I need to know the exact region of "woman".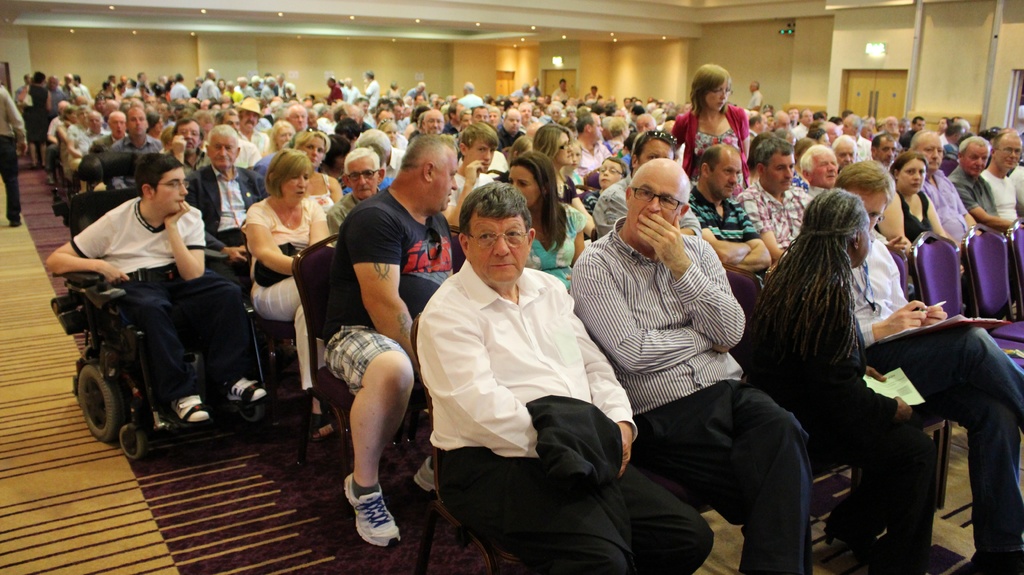
Region: 754,173,922,571.
